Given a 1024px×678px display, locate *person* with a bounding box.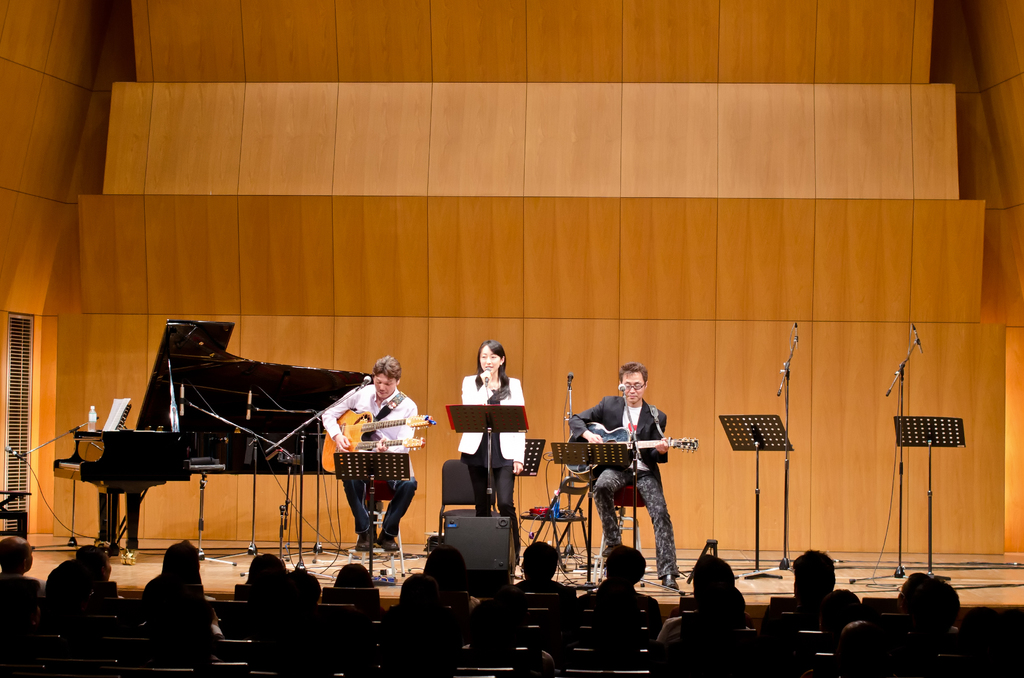
Located: {"left": 338, "top": 565, "right": 368, "bottom": 604}.
